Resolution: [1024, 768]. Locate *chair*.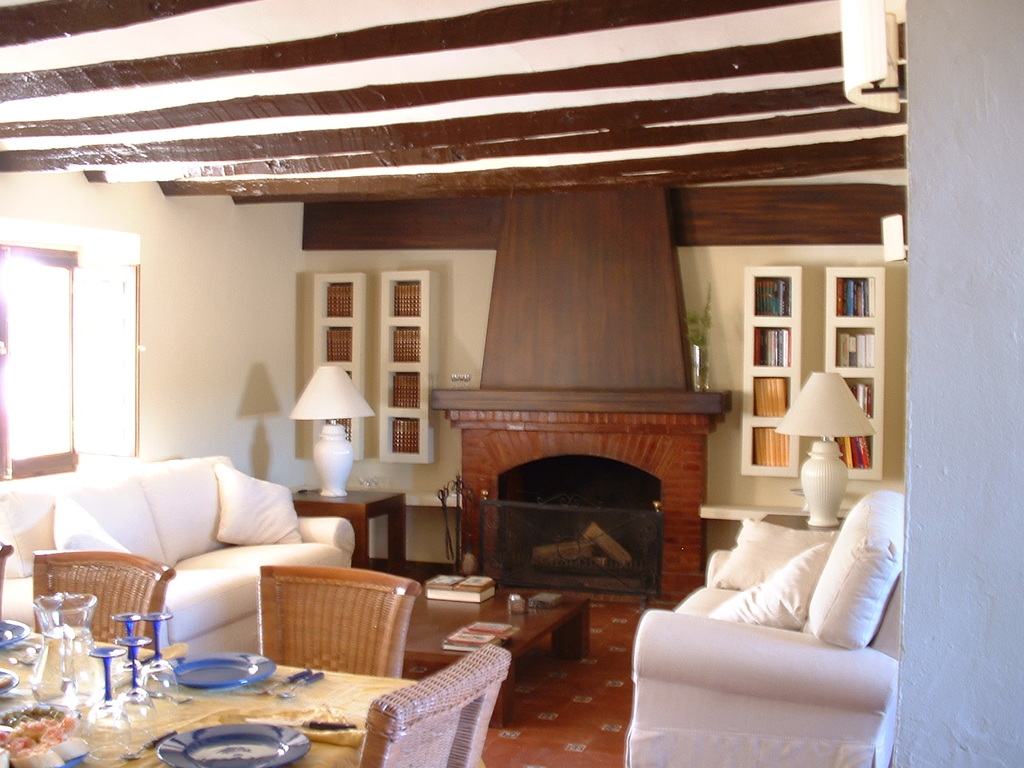
<bbox>231, 534, 418, 695</bbox>.
